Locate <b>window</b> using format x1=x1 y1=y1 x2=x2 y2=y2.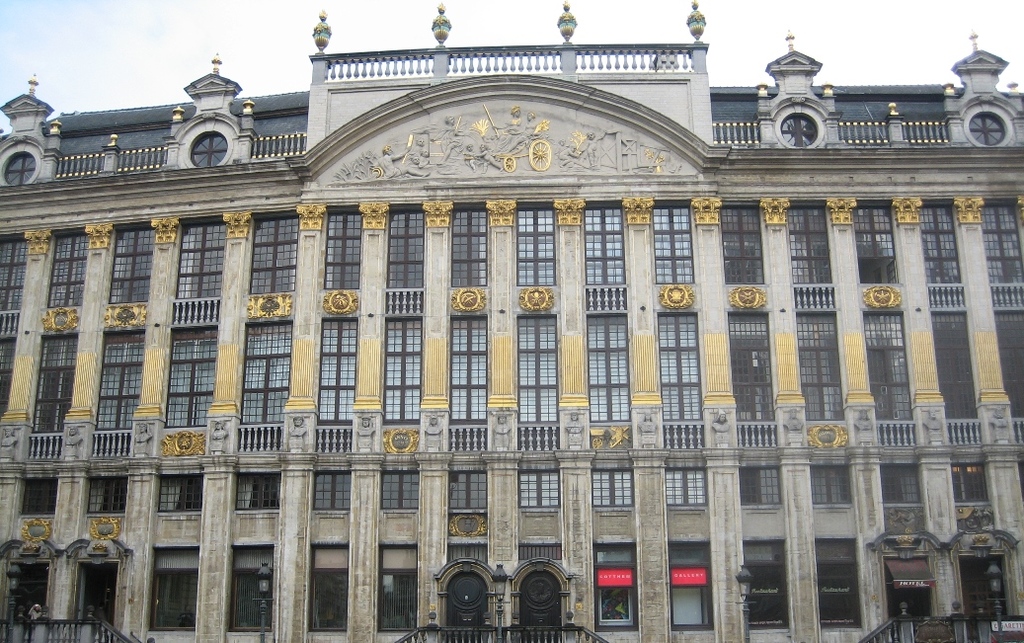
x1=169 y1=326 x2=219 y2=426.
